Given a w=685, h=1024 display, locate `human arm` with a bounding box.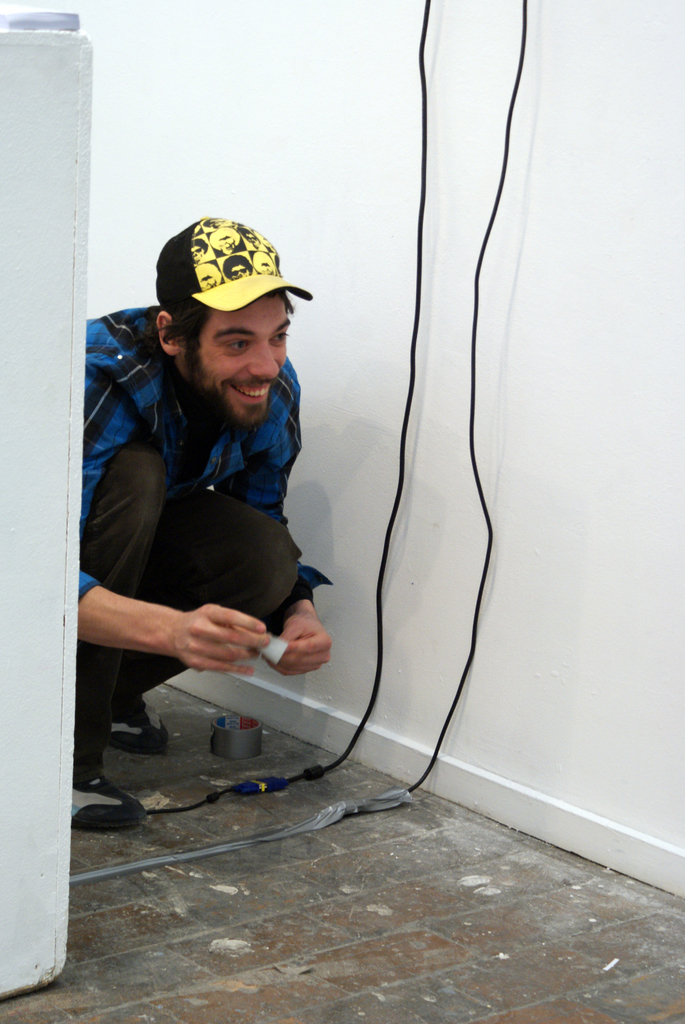
Located: 67 378 283 679.
